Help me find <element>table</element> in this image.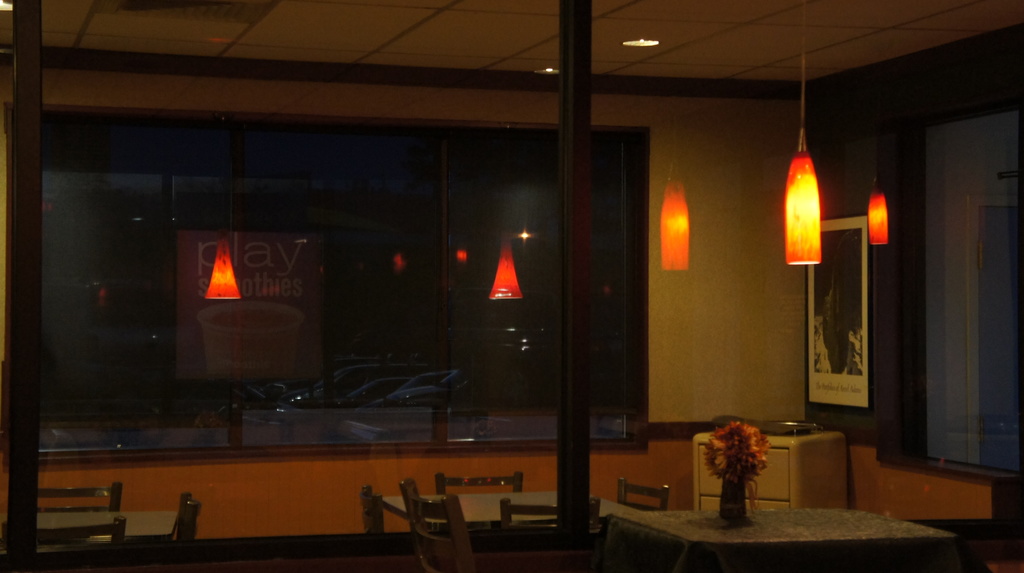
Found it: 594/494/931/562.
